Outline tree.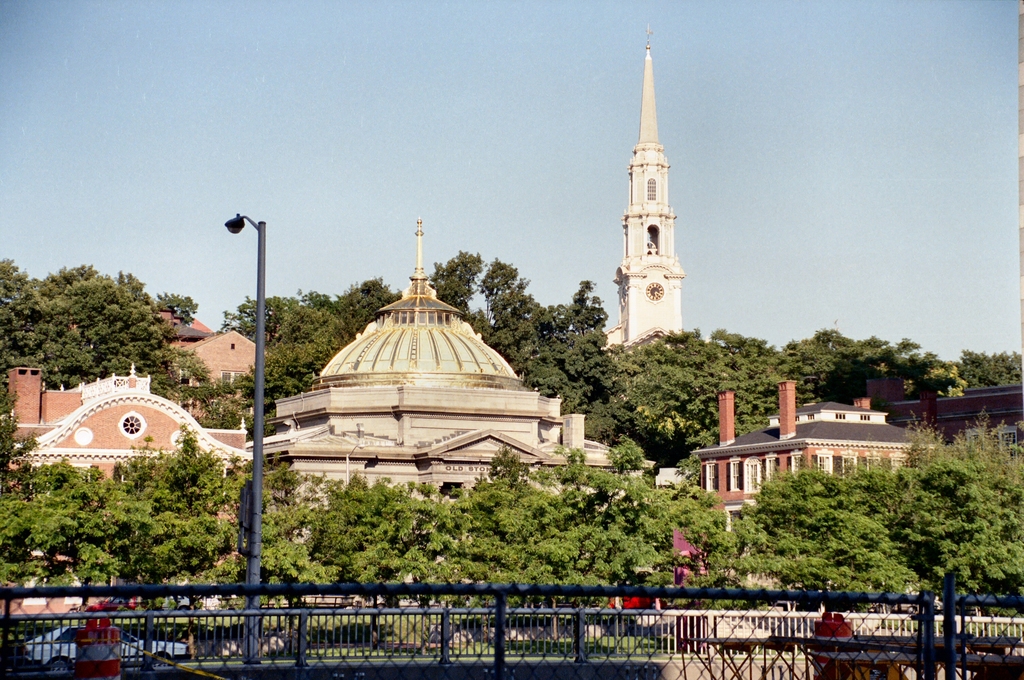
Outline: {"left": 737, "top": 464, "right": 929, "bottom": 605}.
